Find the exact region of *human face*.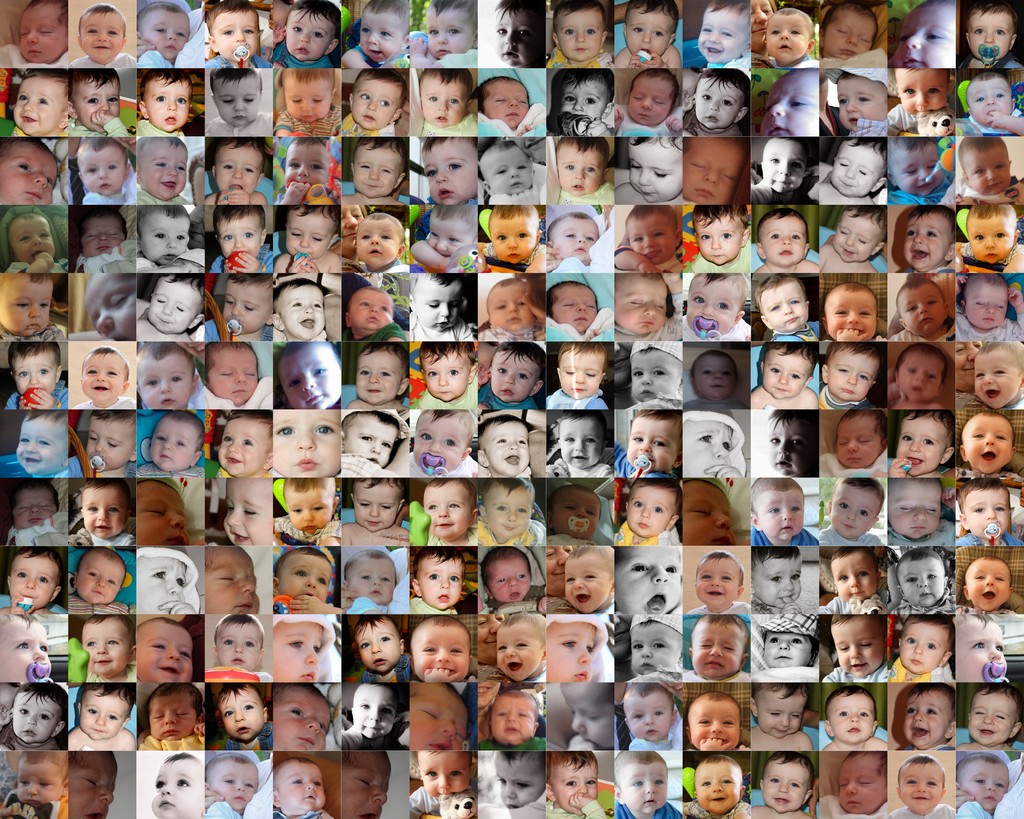
Exact region: bbox=[627, 143, 685, 204].
